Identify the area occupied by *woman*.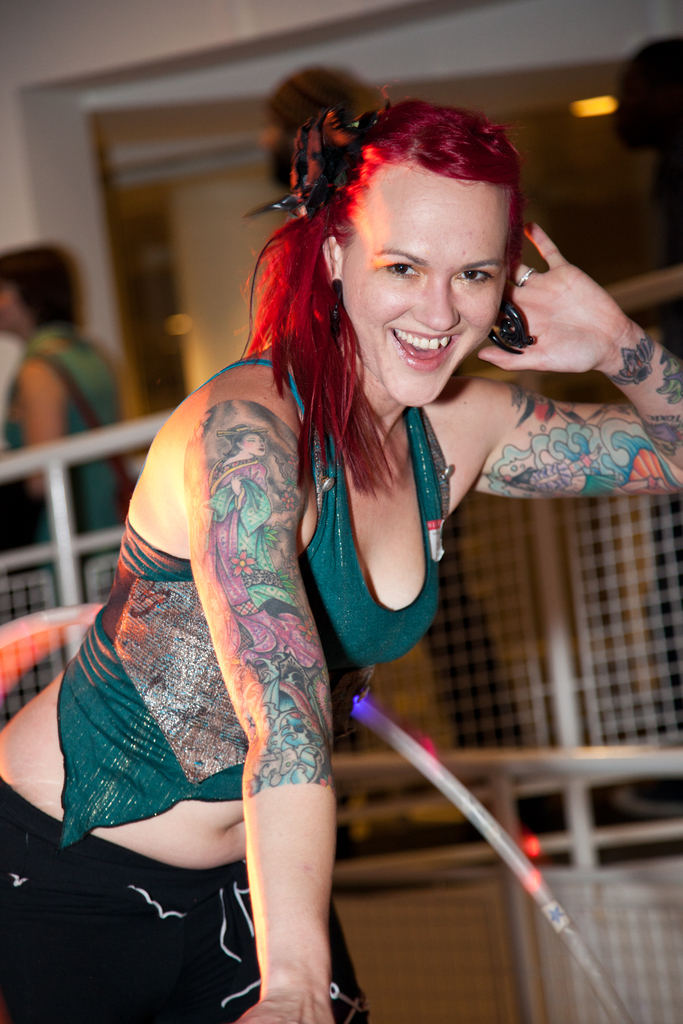
Area: pyautogui.locateOnScreen(0, 103, 682, 1023).
